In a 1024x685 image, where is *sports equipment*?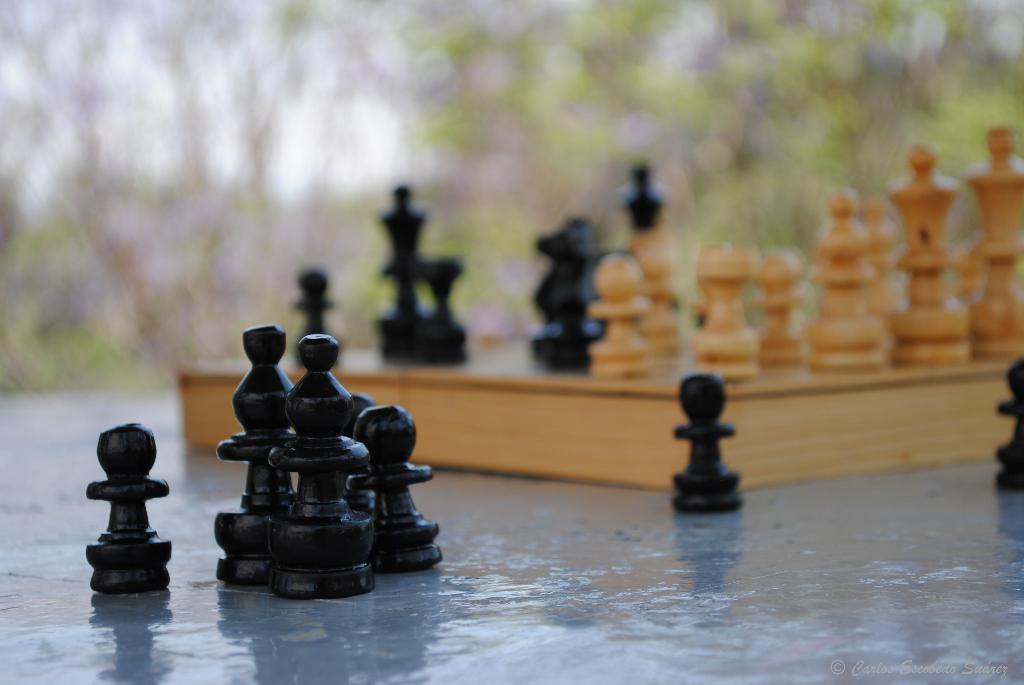
{"left": 690, "top": 239, "right": 766, "bottom": 382}.
